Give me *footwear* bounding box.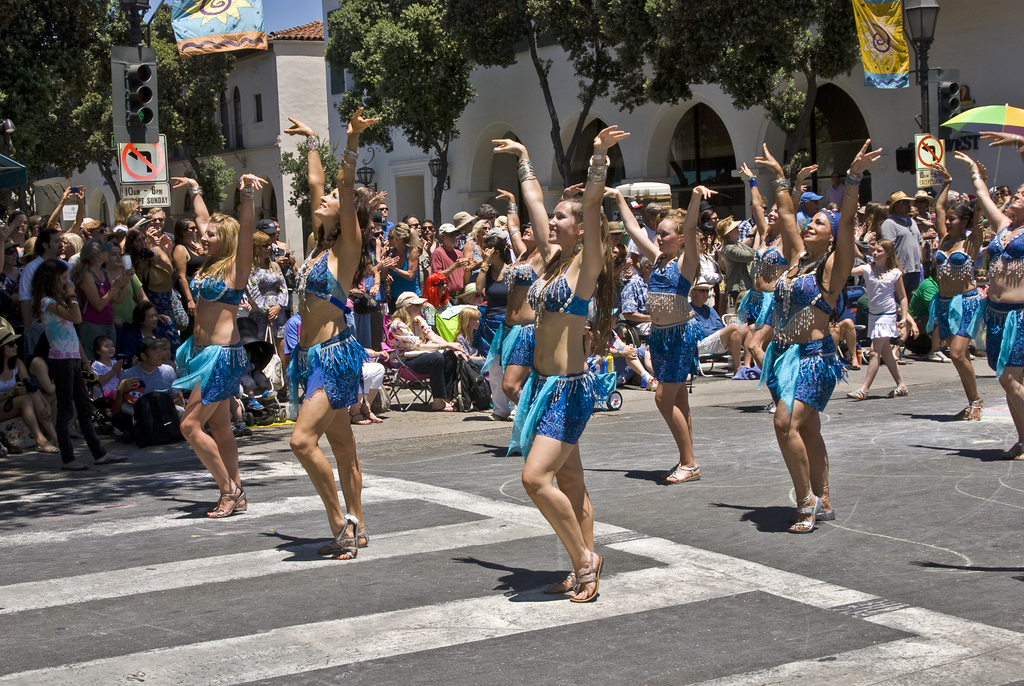
box(204, 477, 246, 518).
